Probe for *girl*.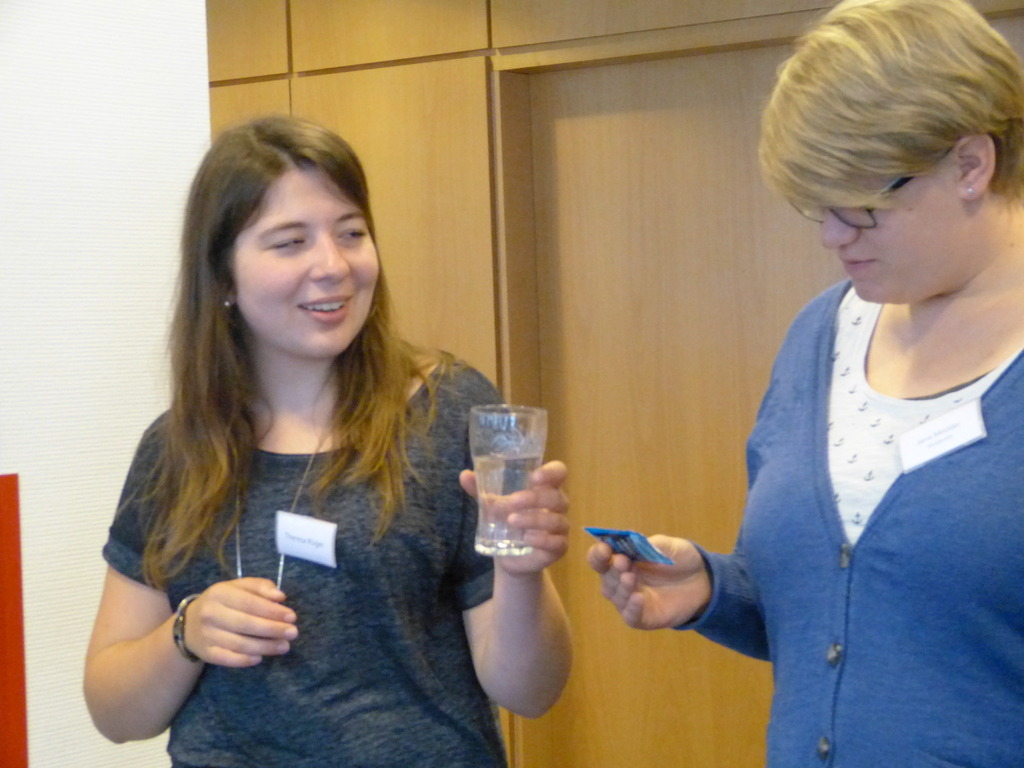
Probe result: bbox=[100, 119, 533, 767].
